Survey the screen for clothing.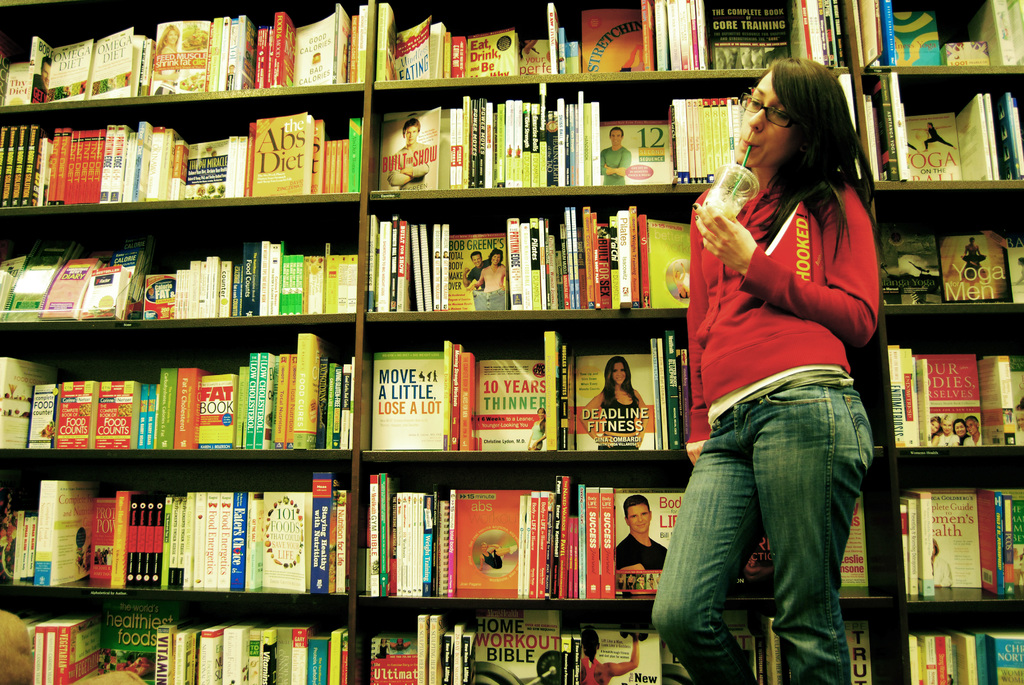
Survey found: bbox(604, 143, 632, 184).
